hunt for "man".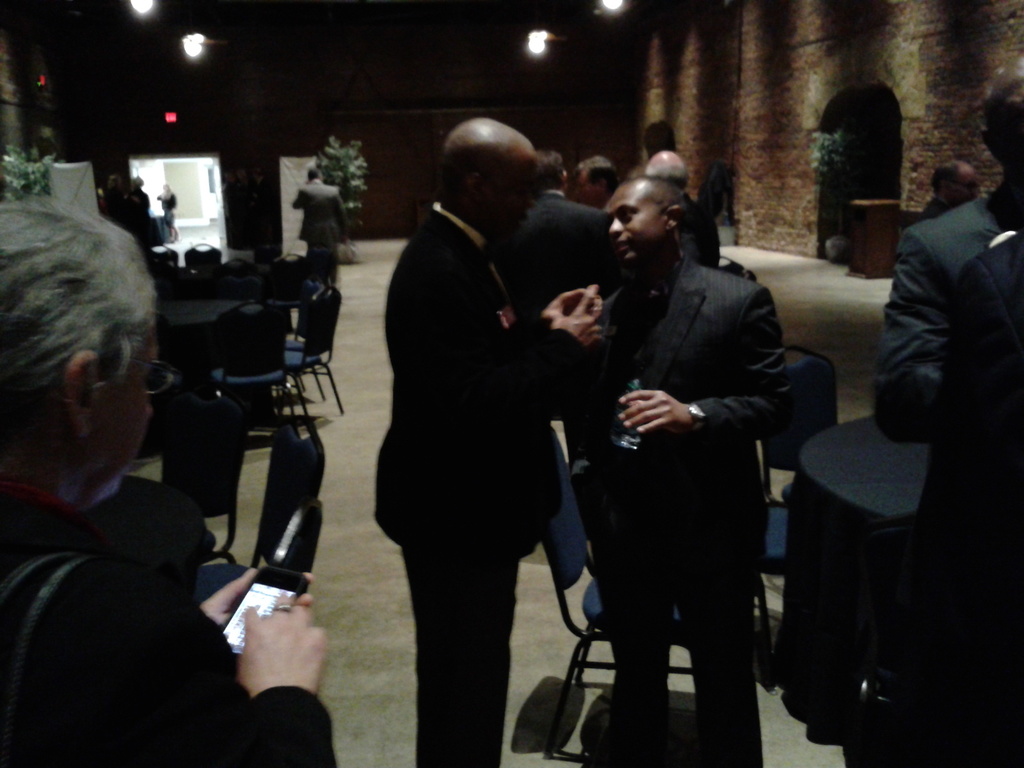
Hunted down at BBox(880, 54, 1023, 438).
